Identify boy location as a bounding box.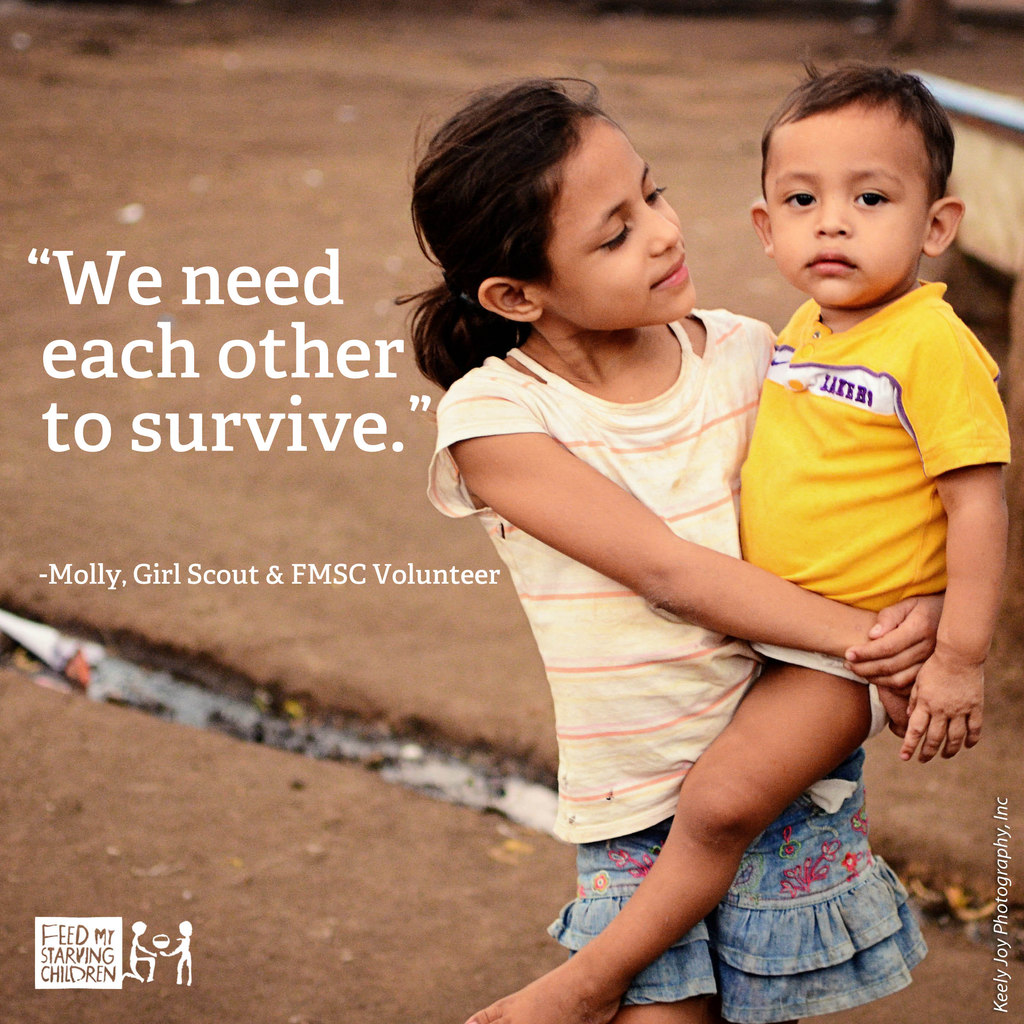
bbox(467, 48, 1012, 1023).
